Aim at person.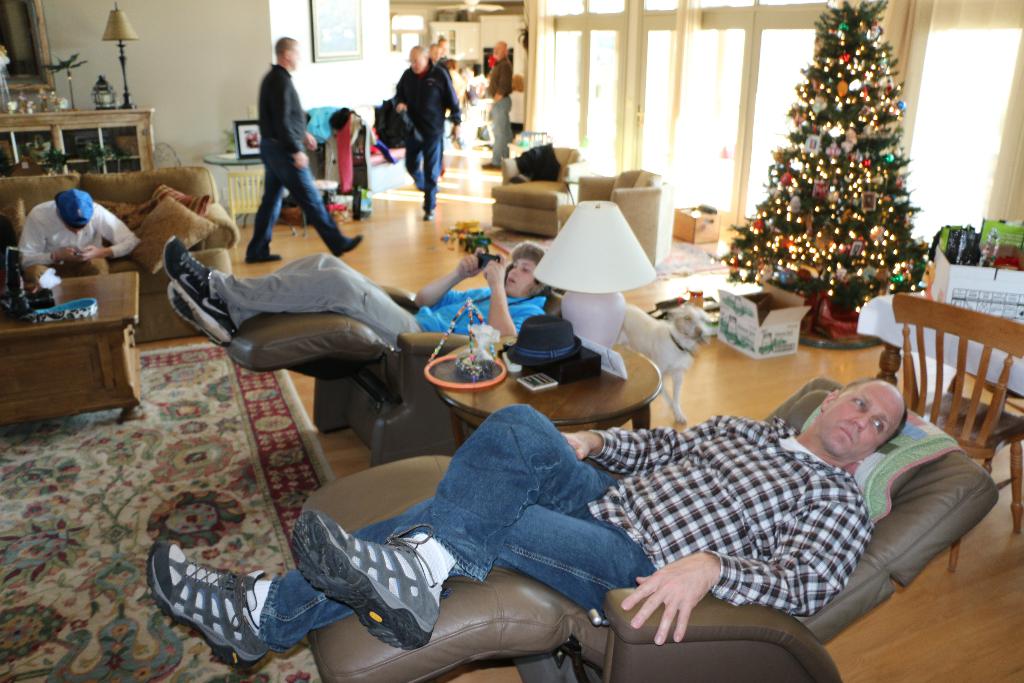
Aimed at bbox=[138, 404, 908, 671].
